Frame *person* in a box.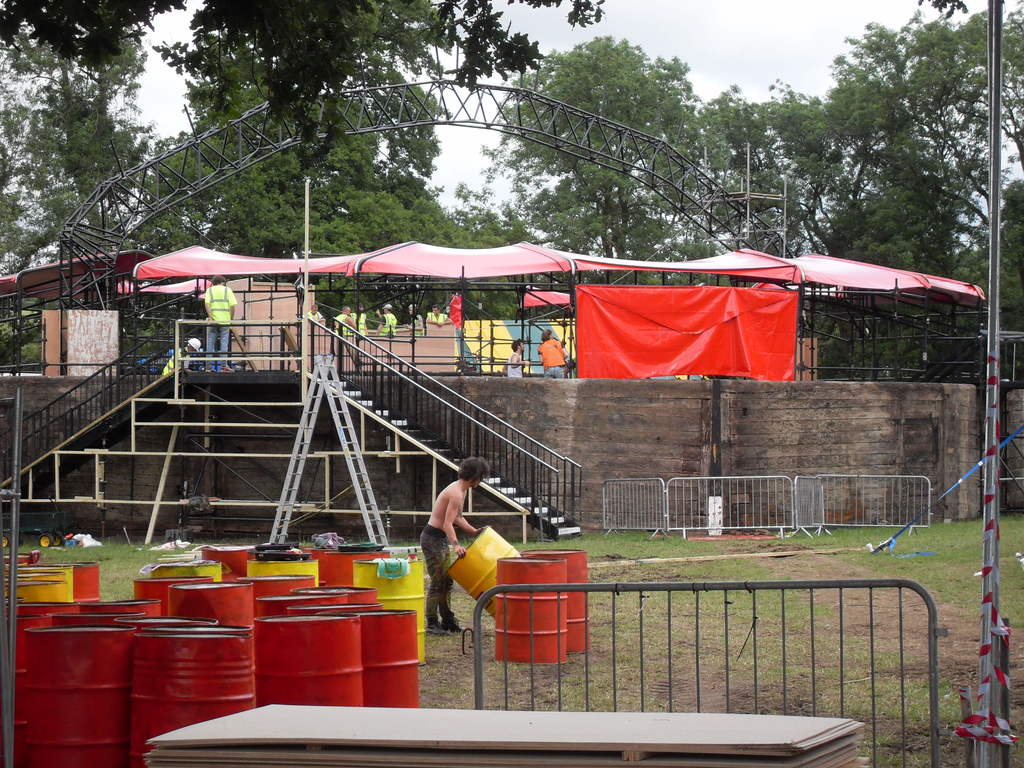
select_region(375, 305, 397, 336).
